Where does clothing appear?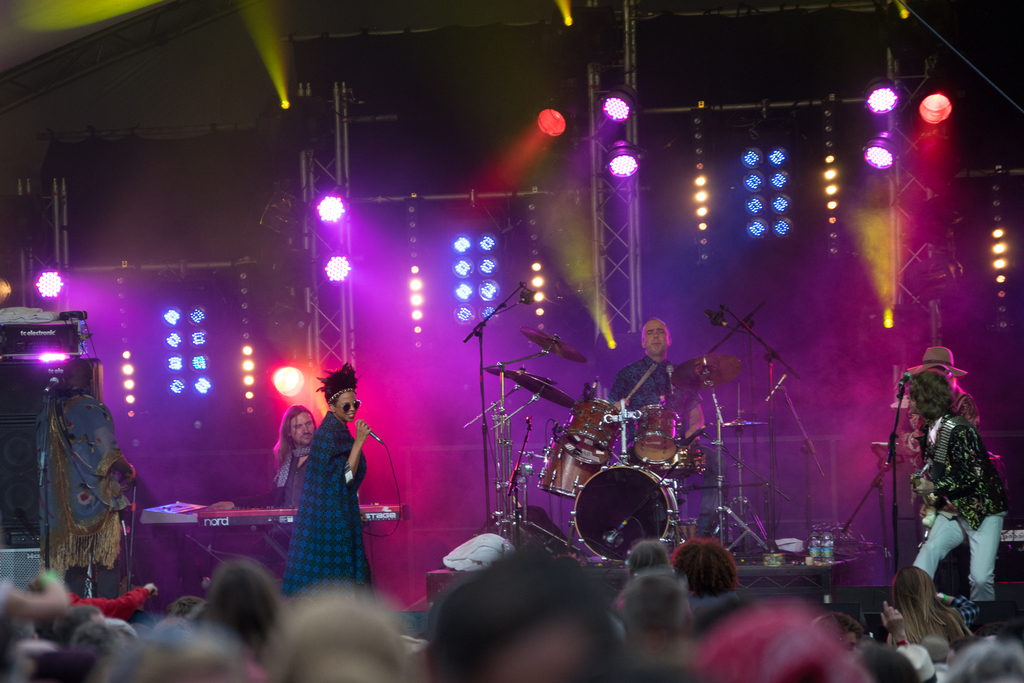
Appears at (252, 443, 311, 560).
